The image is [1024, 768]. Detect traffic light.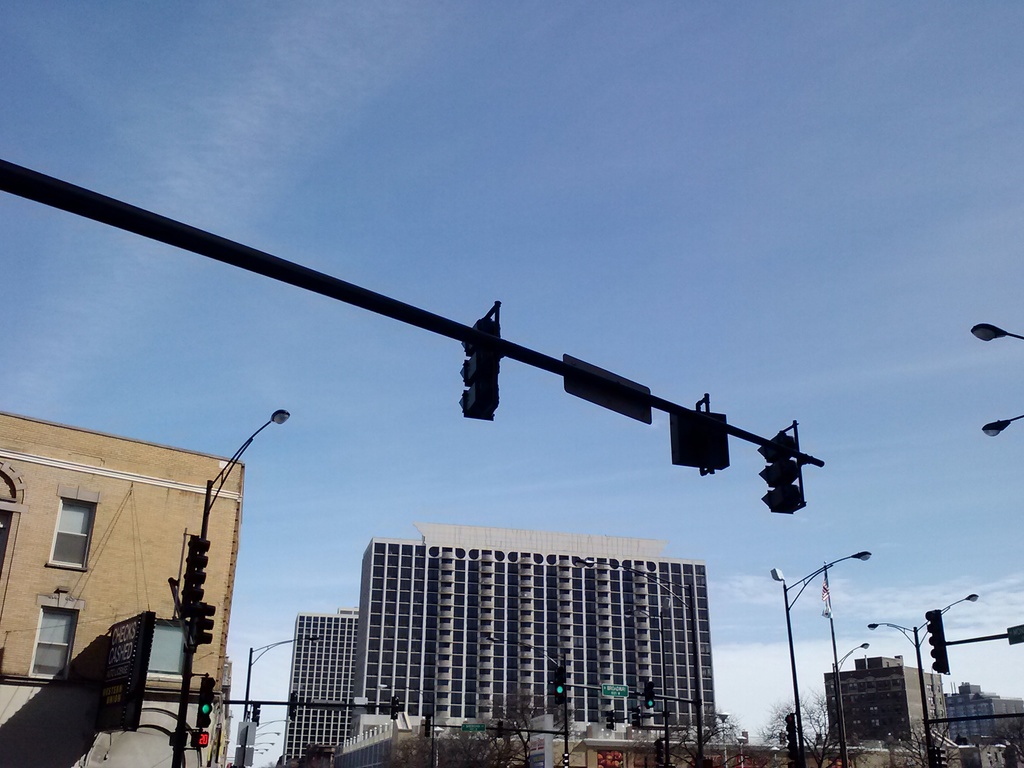
Detection: x1=607, y1=710, x2=616, y2=730.
